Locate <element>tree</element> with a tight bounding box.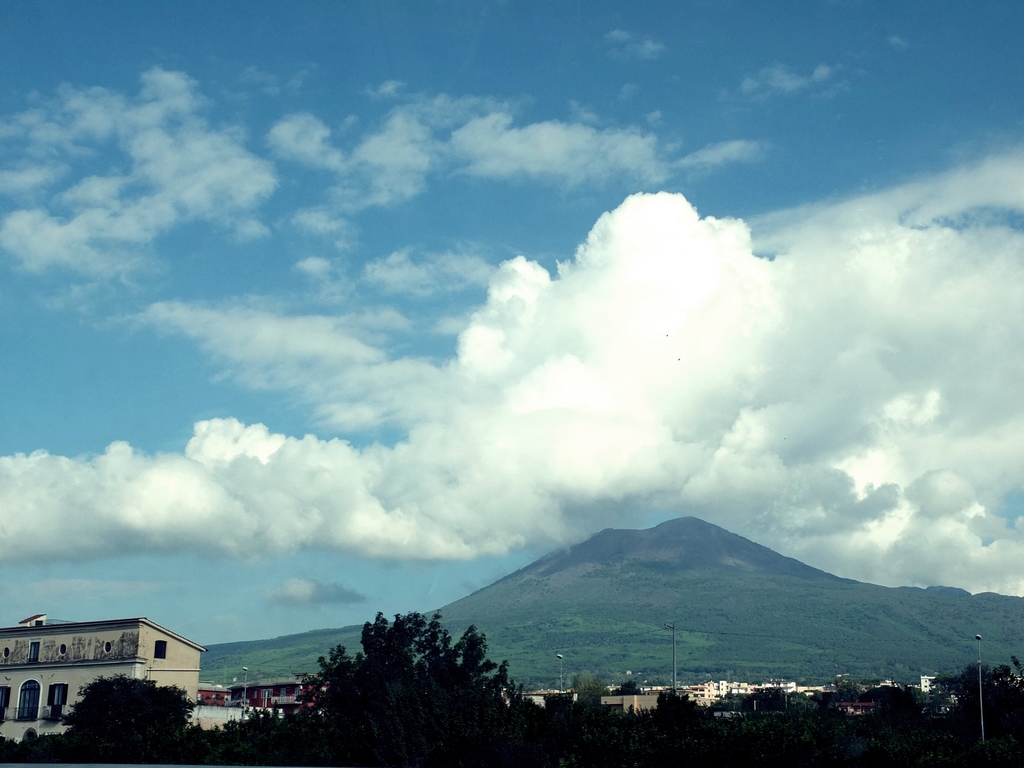
select_region(655, 692, 727, 767).
